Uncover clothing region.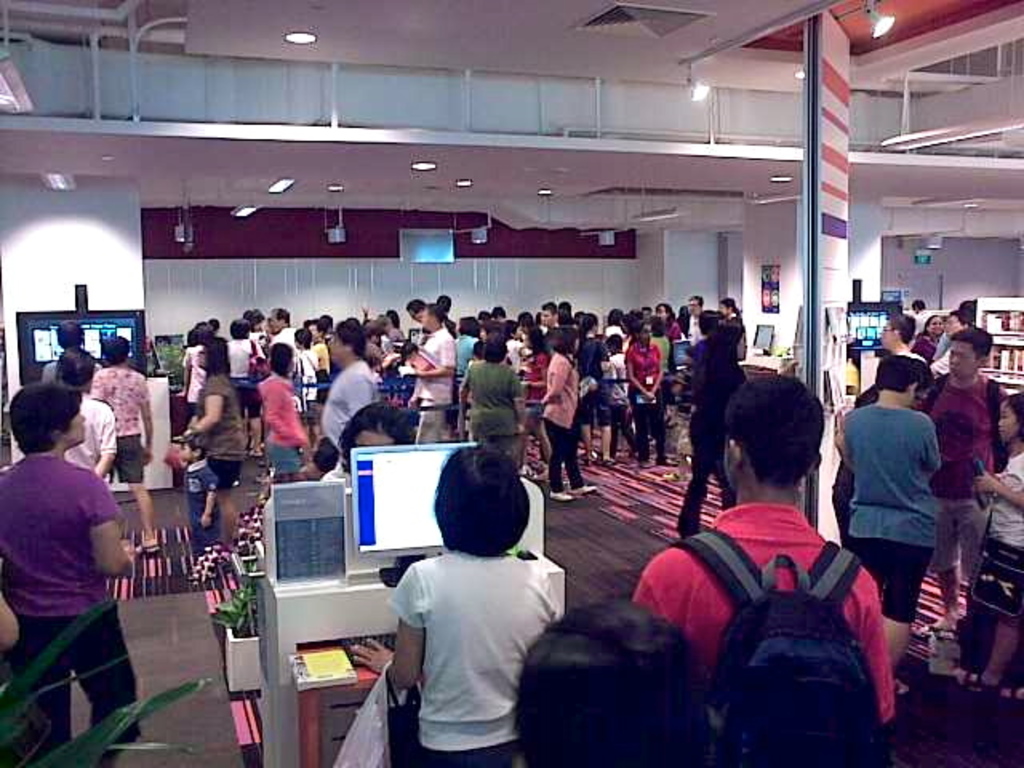
Uncovered: [198, 374, 245, 498].
